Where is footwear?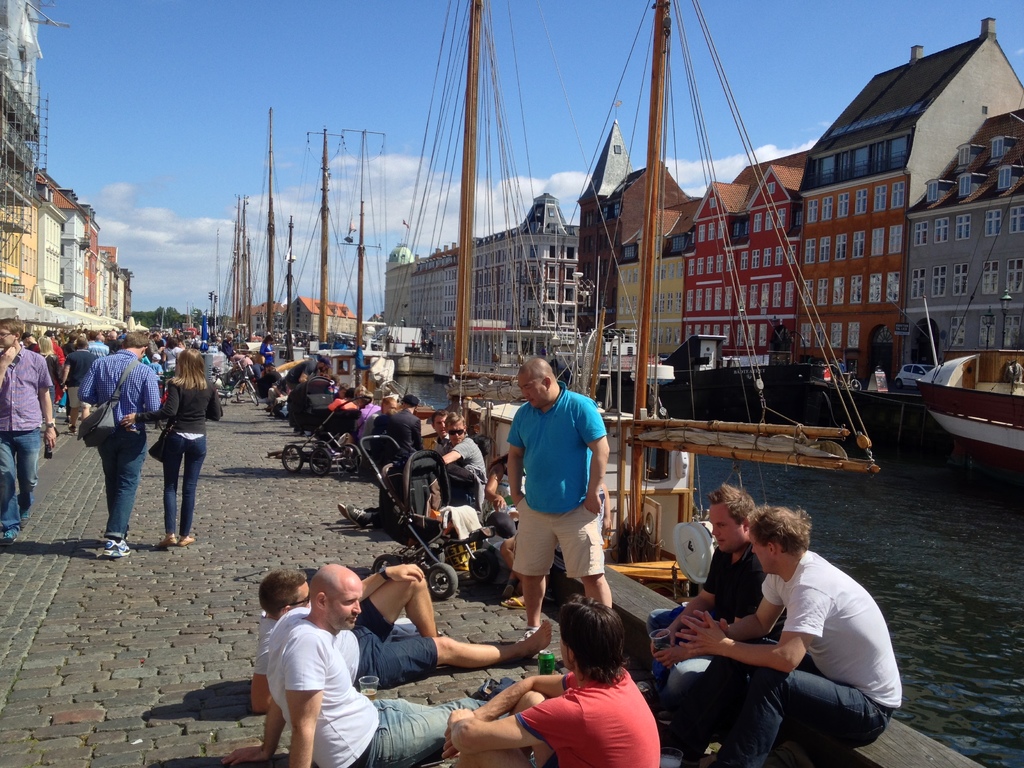
detection(158, 538, 179, 547).
